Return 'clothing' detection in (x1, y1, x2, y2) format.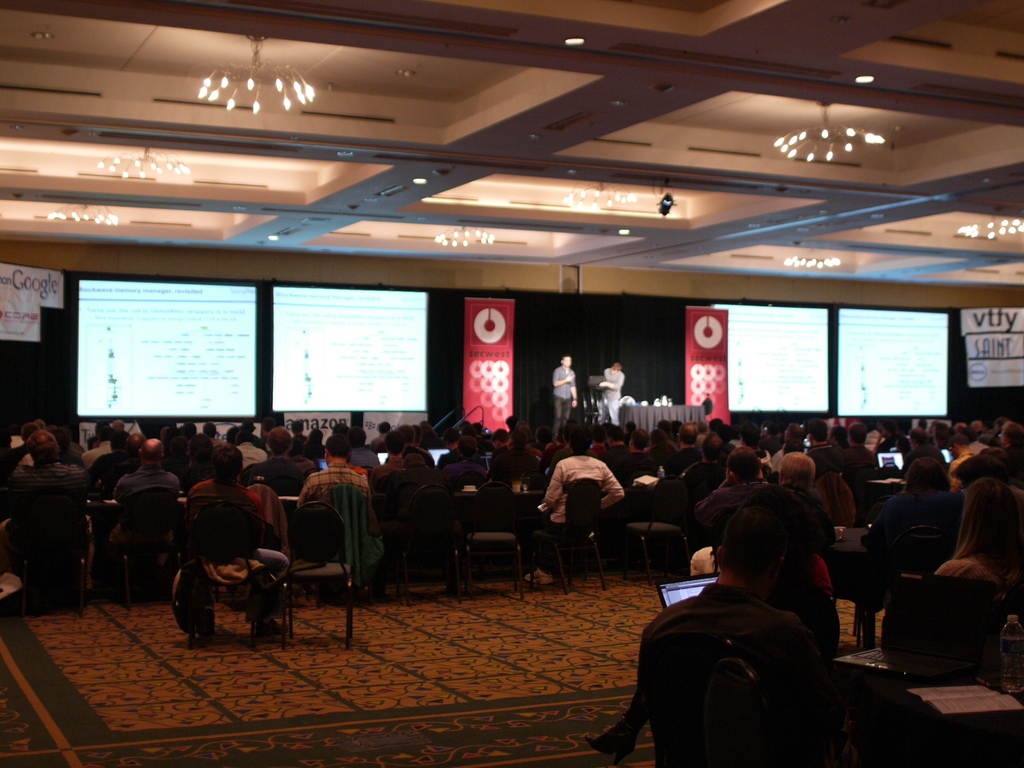
(598, 371, 624, 426).
